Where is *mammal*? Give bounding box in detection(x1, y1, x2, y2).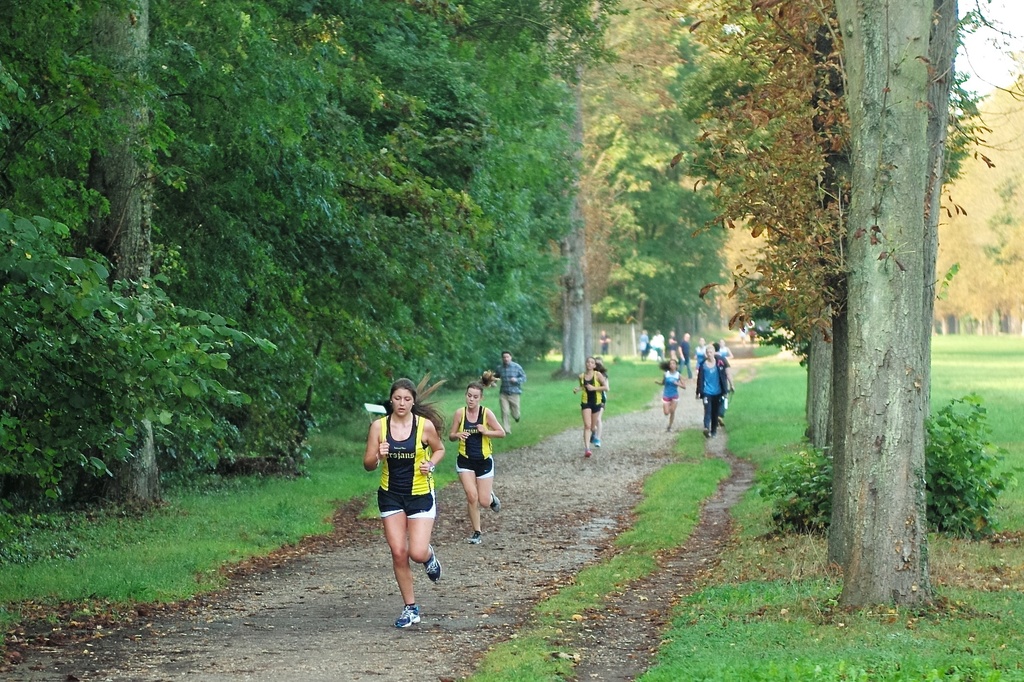
detection(664, 328, 684, 361).
